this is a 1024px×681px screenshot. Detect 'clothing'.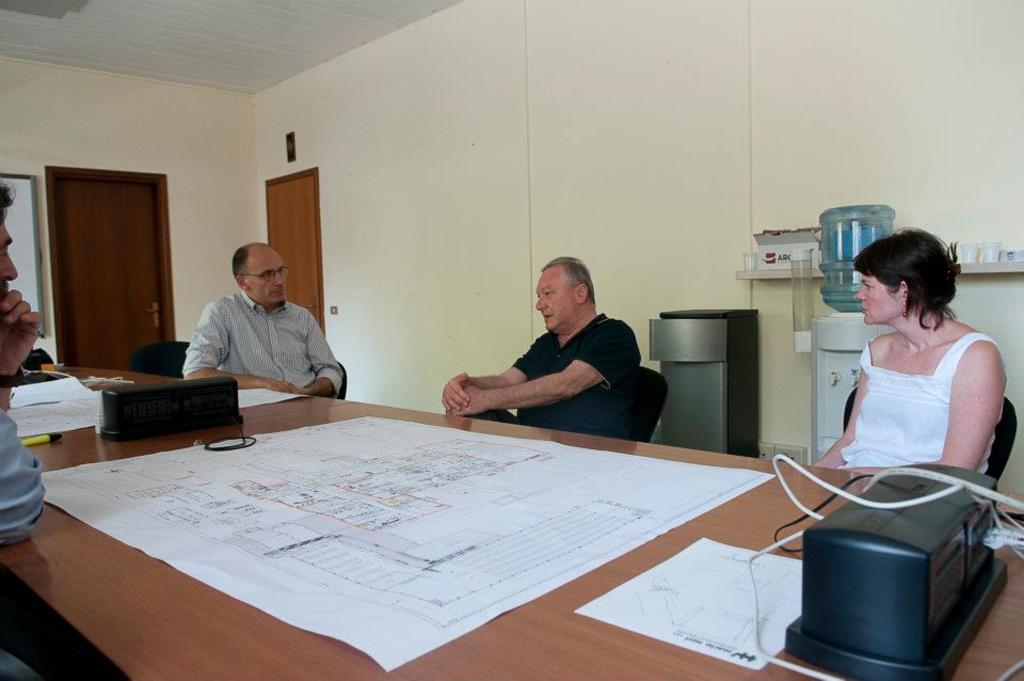
locate(503, 298, 642, 431).
